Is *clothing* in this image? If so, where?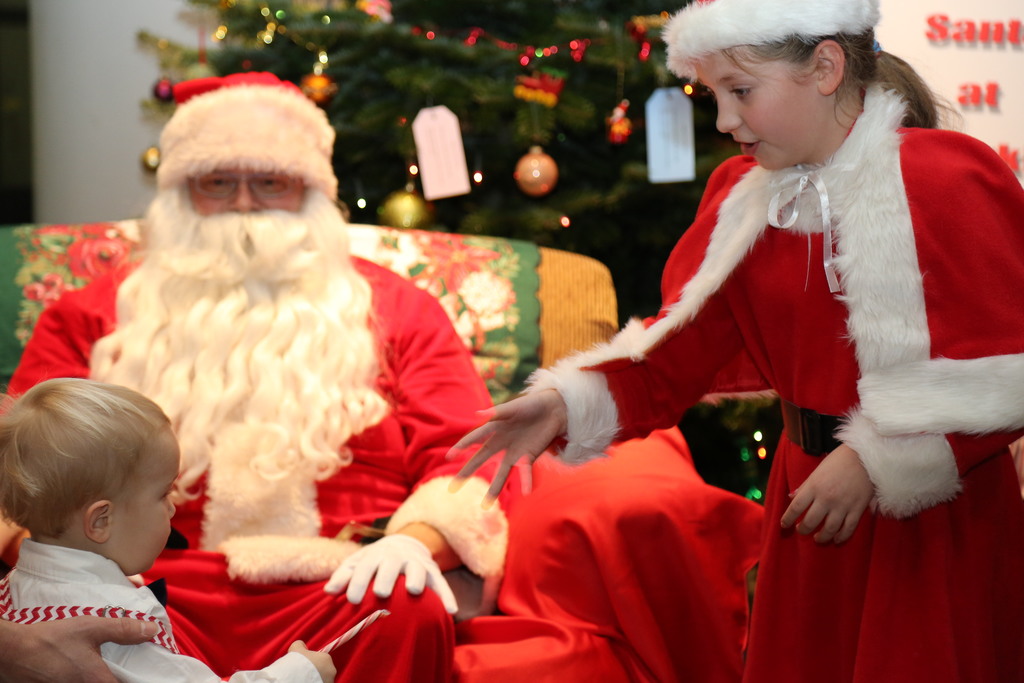
Yes, at {"x1": 0, "y1": 567, "x2": 323, "y2": 682}.
